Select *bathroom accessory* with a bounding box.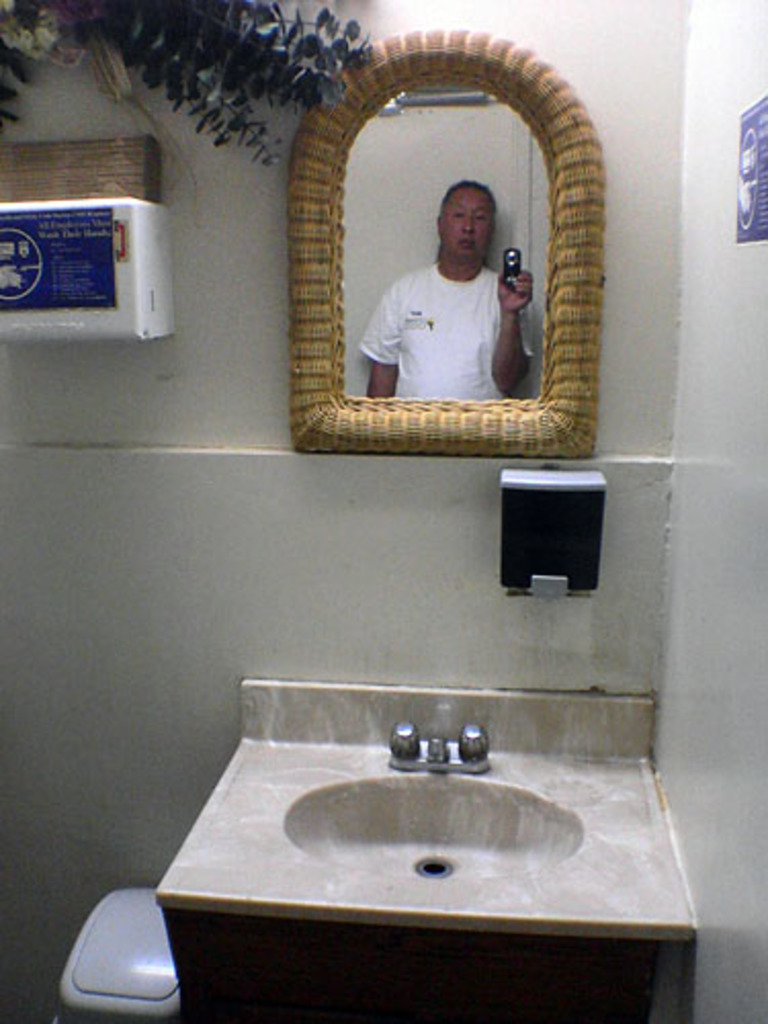
bbox(385, 723, 494, 772).
